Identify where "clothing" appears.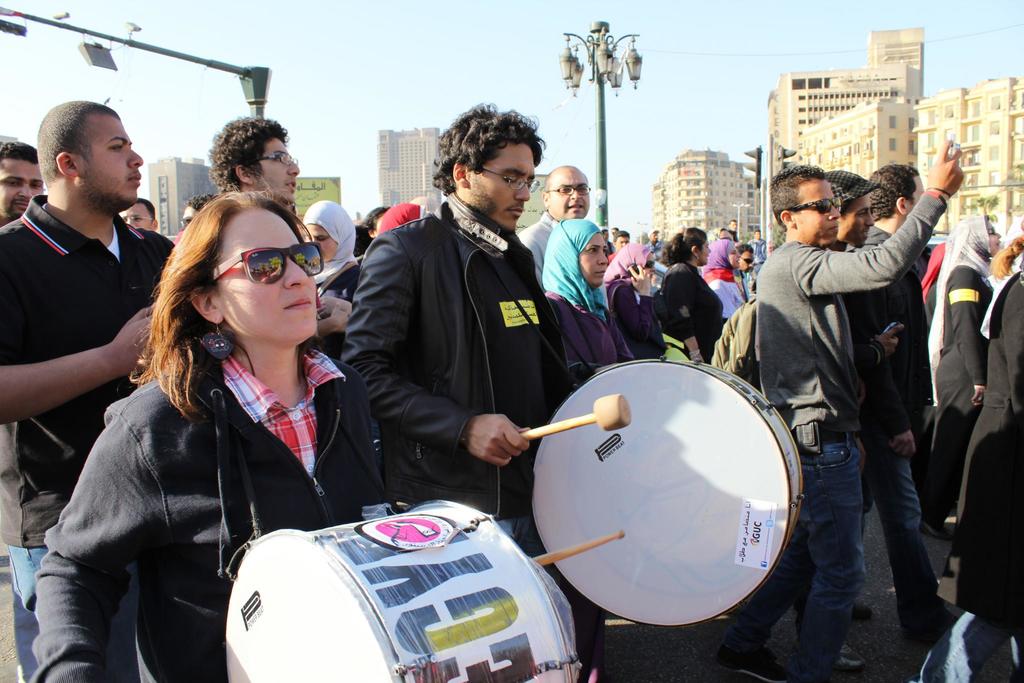
Appears at {"x1": 547, "y1": 201, "x2": 621, "y2": 388}.
